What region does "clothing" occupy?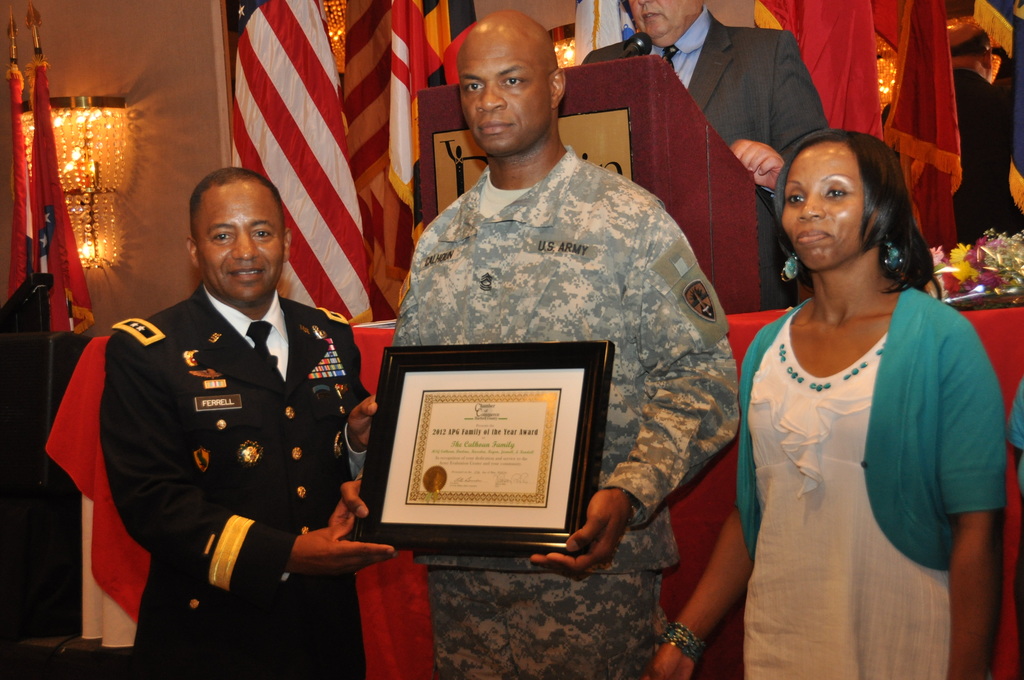
[left=733, top=281, right=1009, bottom=679].
